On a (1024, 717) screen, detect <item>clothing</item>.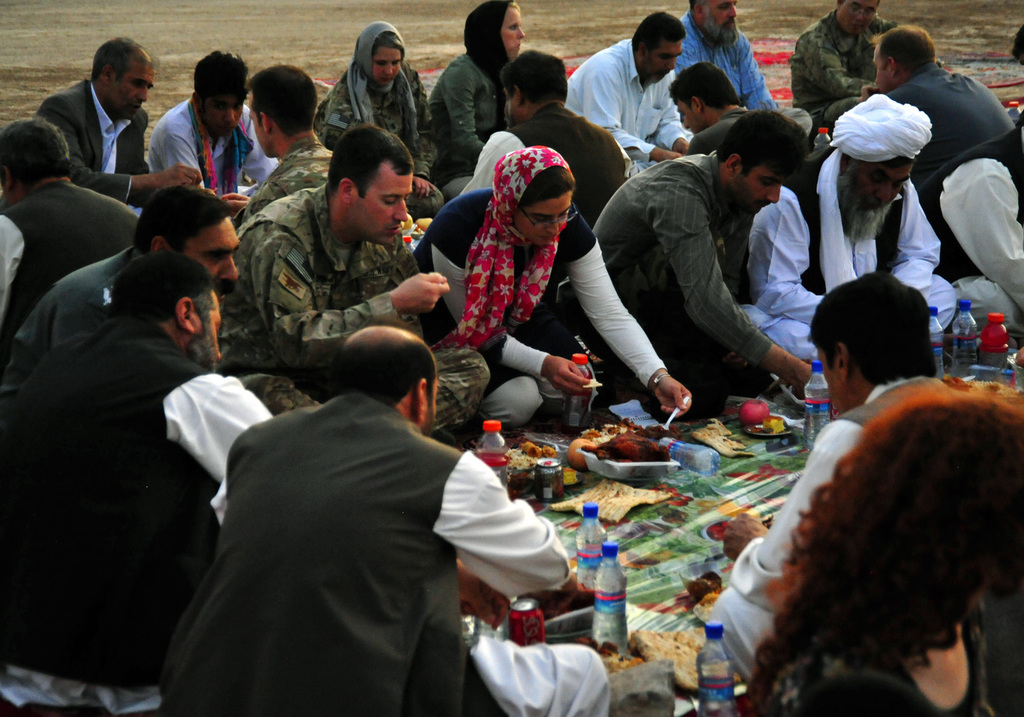
<region>738, 160, 982, 370</region>.
